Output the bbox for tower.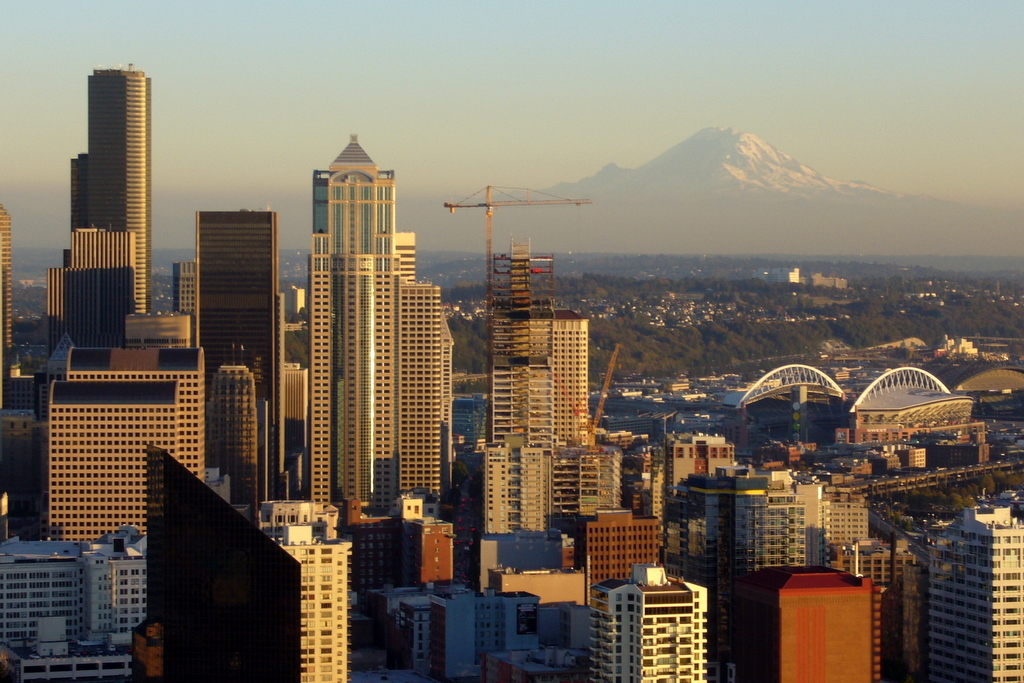
(931, 490, 1016, 682).
